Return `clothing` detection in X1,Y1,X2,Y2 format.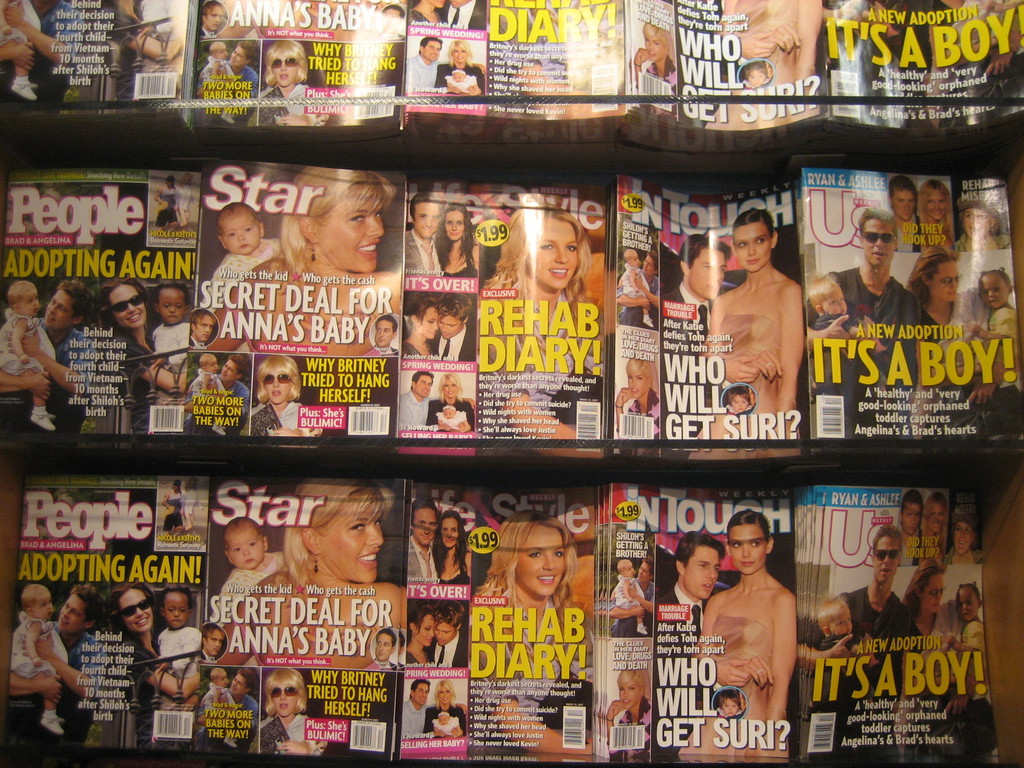
424,627,467,667.
